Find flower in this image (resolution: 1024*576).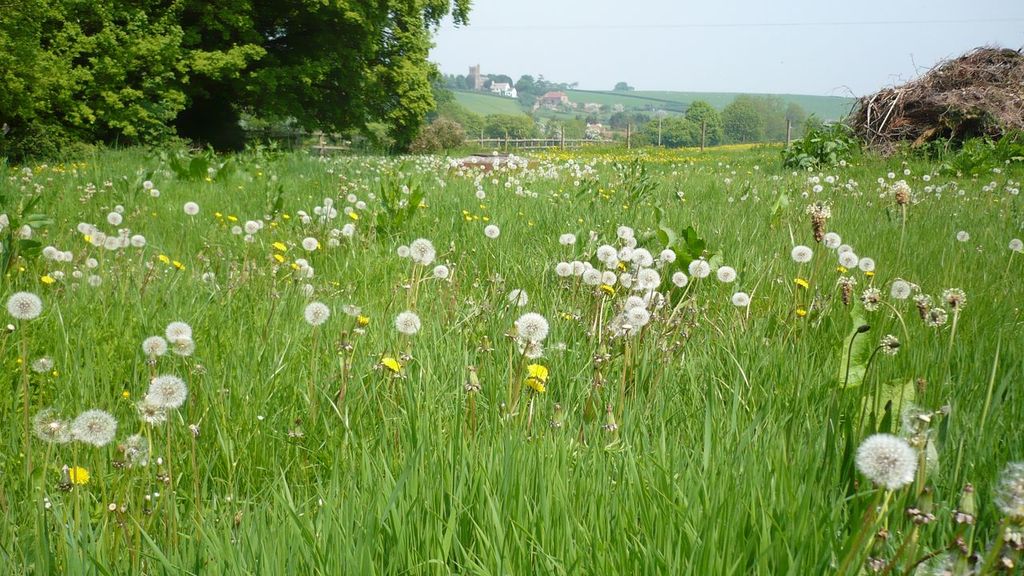
bbox=(394, 245, 406, 258).
